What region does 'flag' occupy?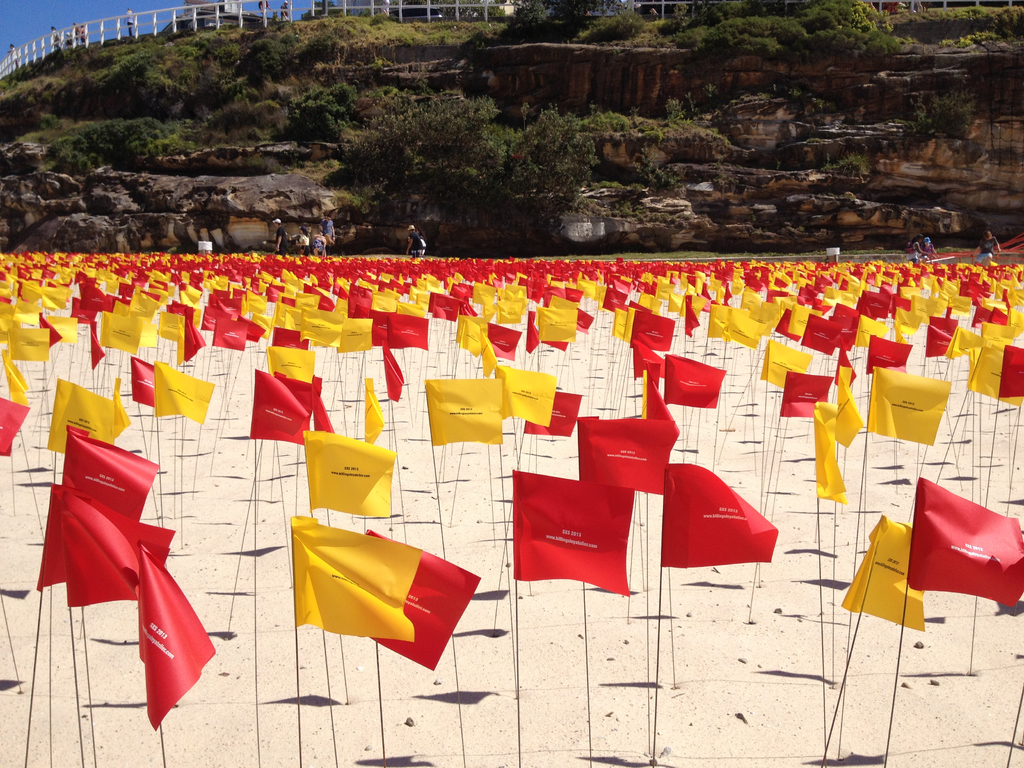
detection(205, 292, 245, 328).
